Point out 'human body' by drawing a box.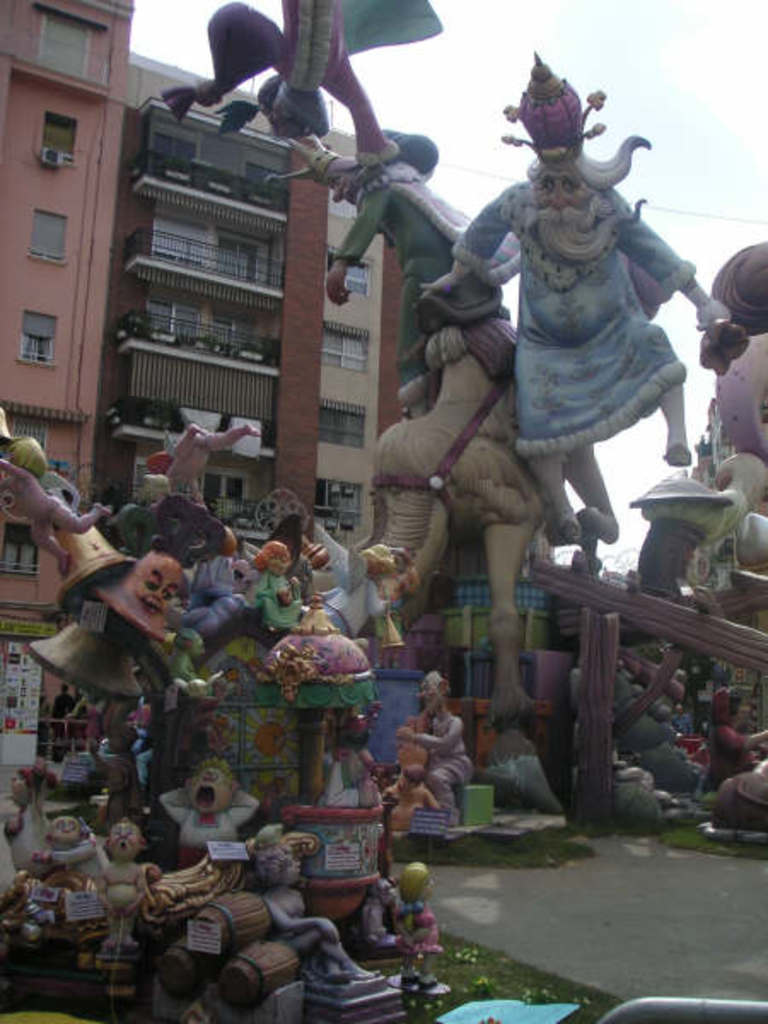
pyautogui.locateOnScreen(41, 840, 104, 891).
